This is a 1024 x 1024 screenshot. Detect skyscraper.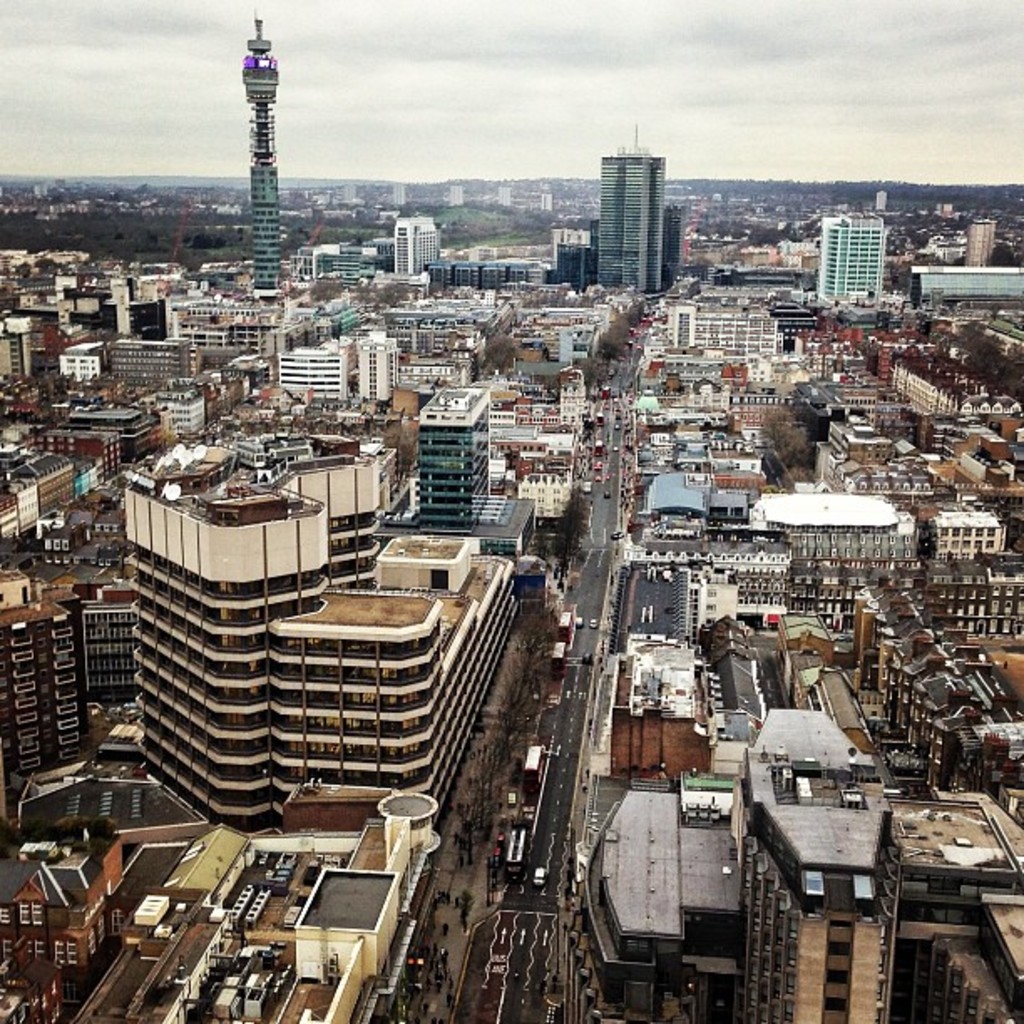
rect(201, 8, 313, 294).
